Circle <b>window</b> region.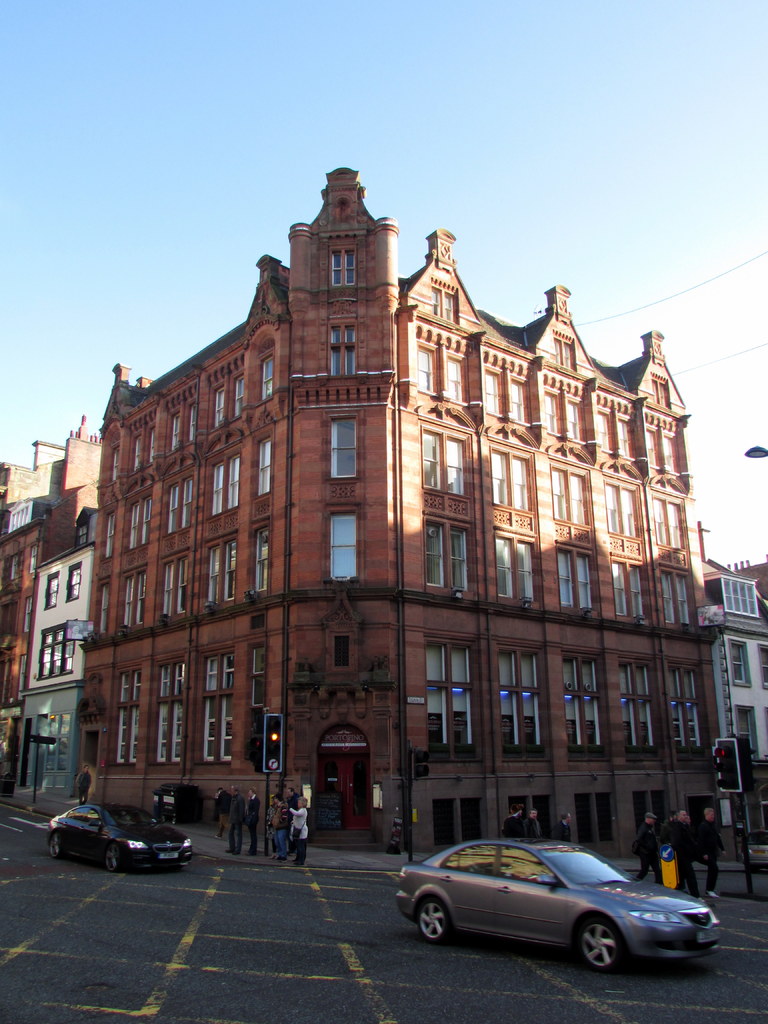
Region: box(158, 660, 188, 701).
